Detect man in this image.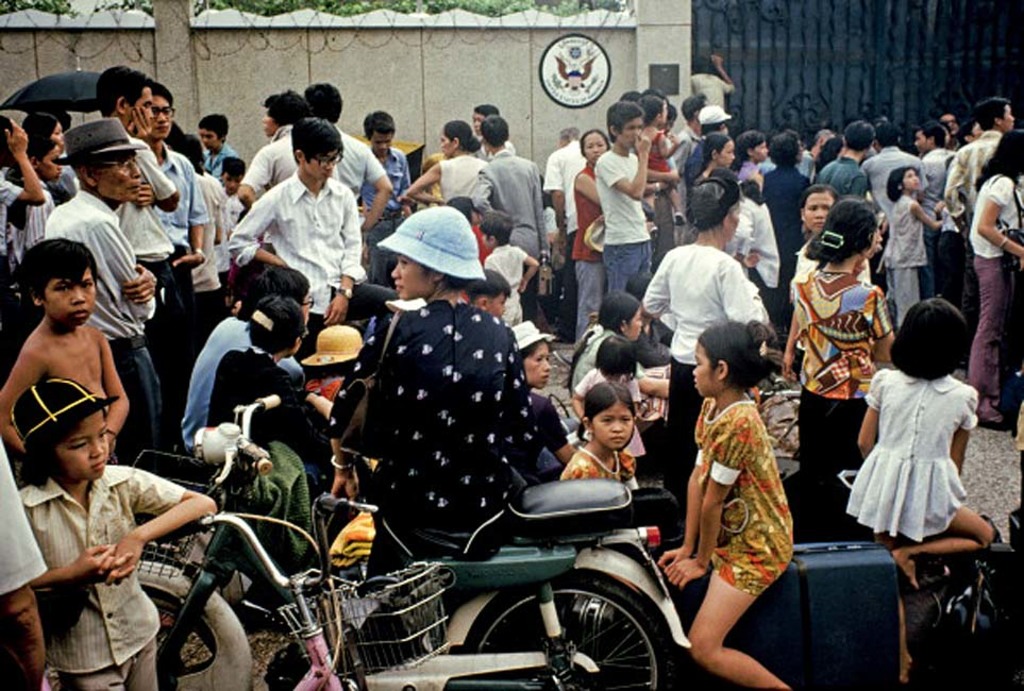
Detection: bbox=(201, 113, 238, 180).
